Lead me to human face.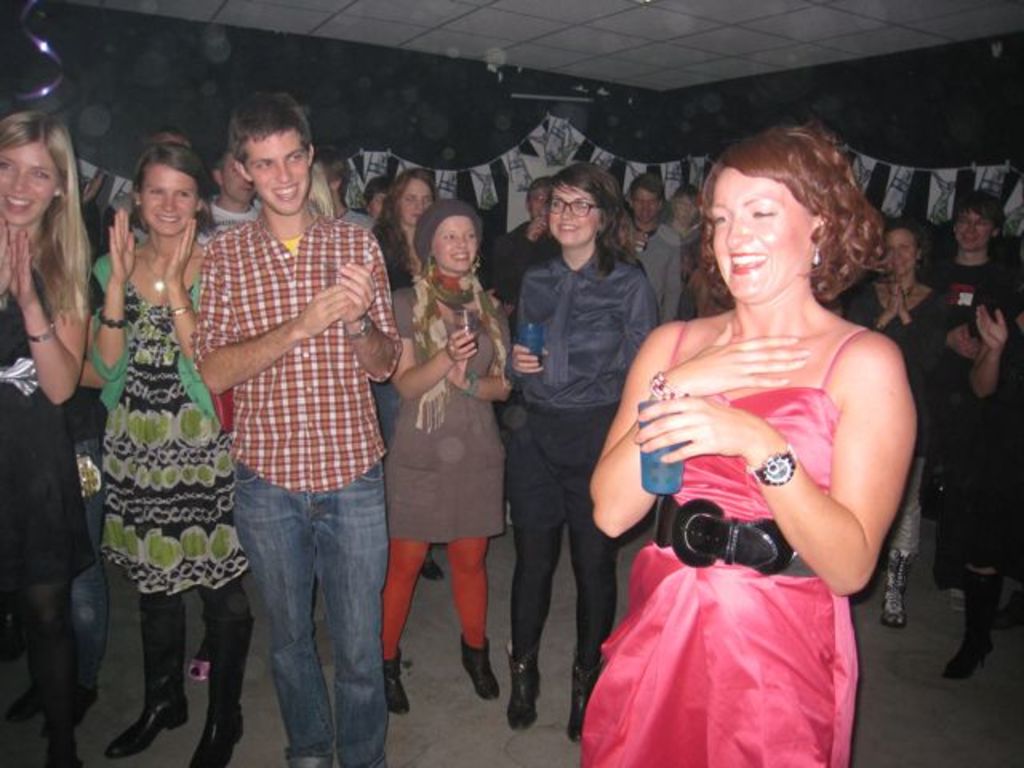
Lead to bbox=(432, 218, 475, 272).
